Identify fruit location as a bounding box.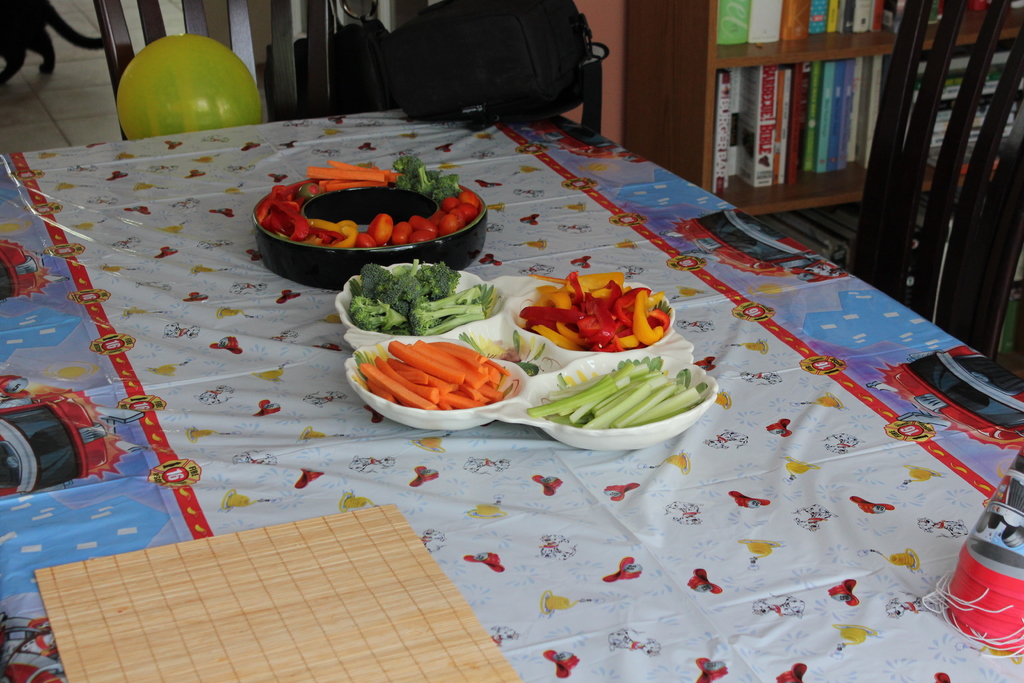
box=[114, 33, 245, 133].
